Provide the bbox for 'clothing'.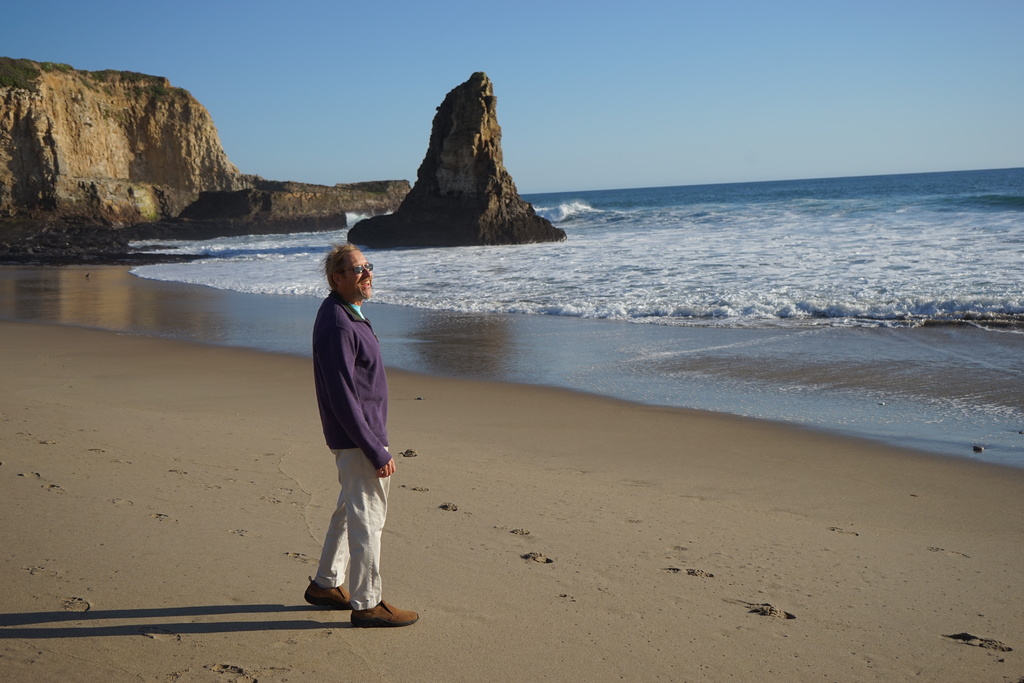
box(314, 281, 400, 614).
